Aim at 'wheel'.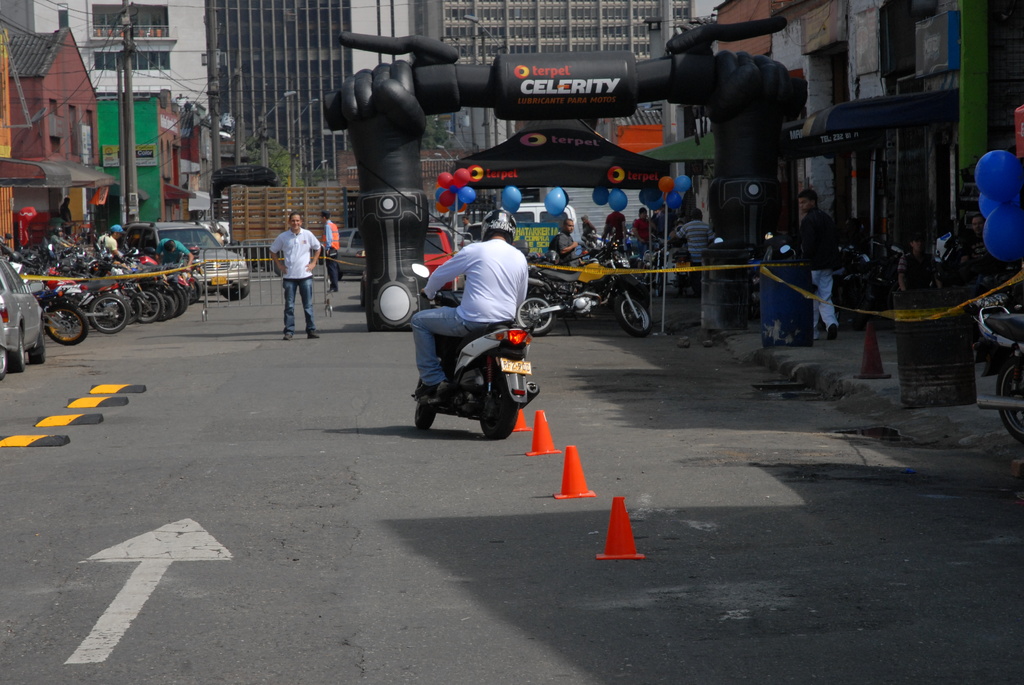
Aimed at [x1=89, y1=297, x2=134, y2=336].
